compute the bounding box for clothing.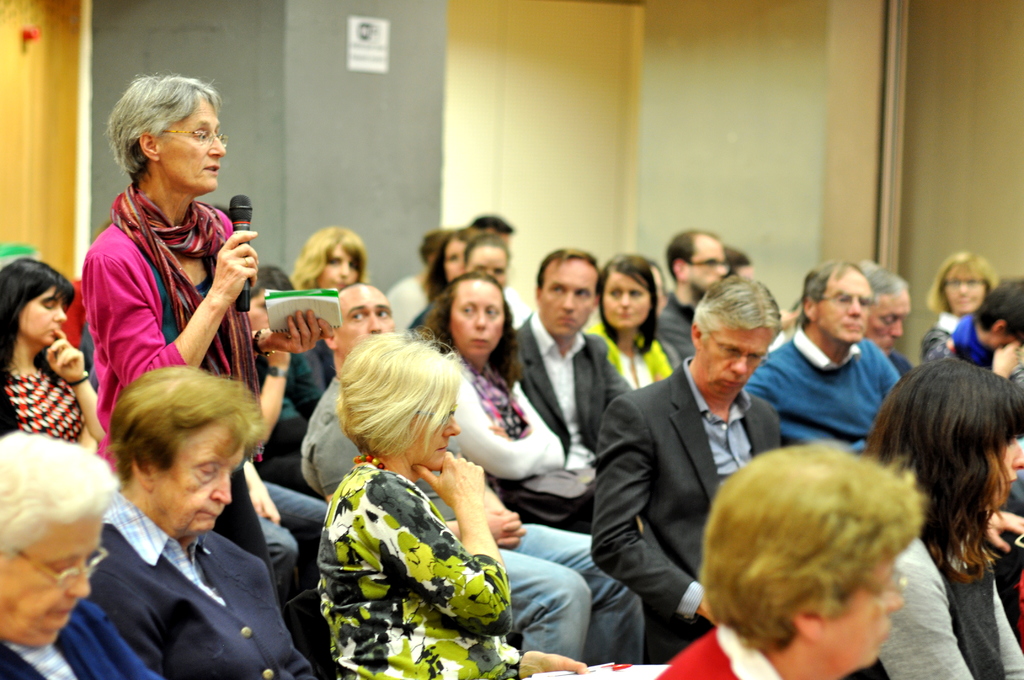
<bbox>383, 277, 430, 332</bbox>.
